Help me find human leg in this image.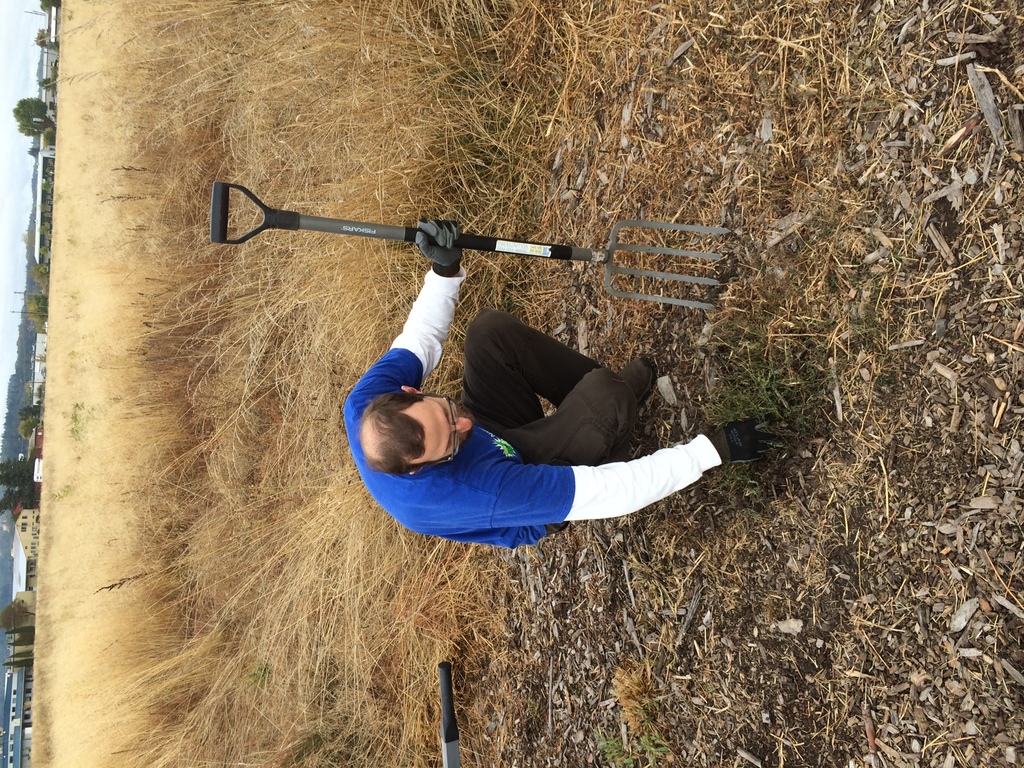
Found it: 525/348/648/465.
